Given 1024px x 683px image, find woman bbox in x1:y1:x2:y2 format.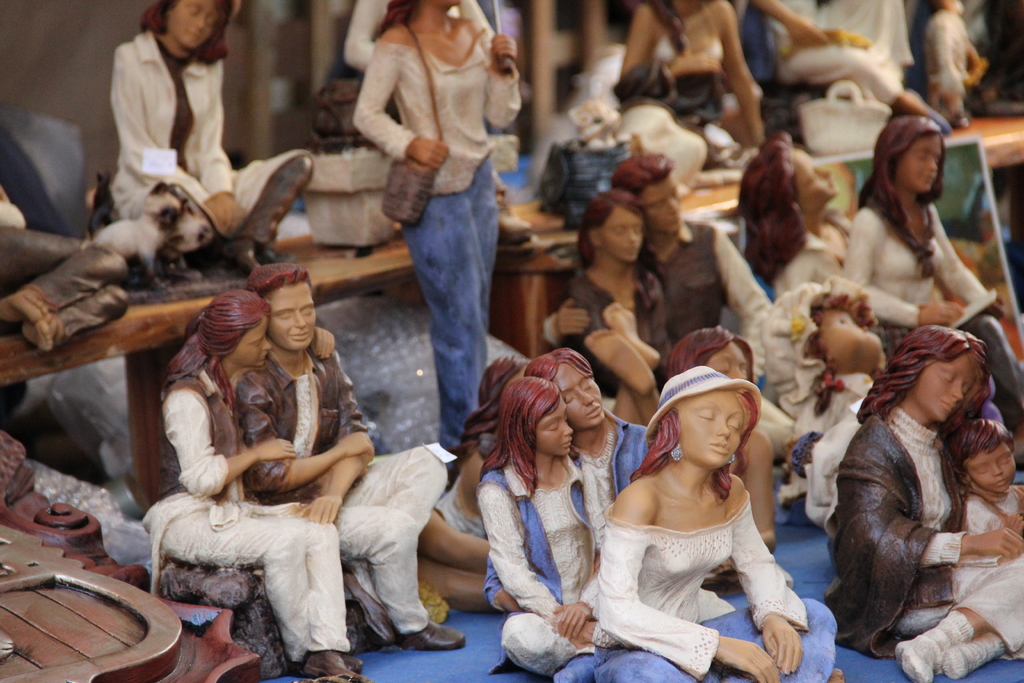
824:323:1023:680.
